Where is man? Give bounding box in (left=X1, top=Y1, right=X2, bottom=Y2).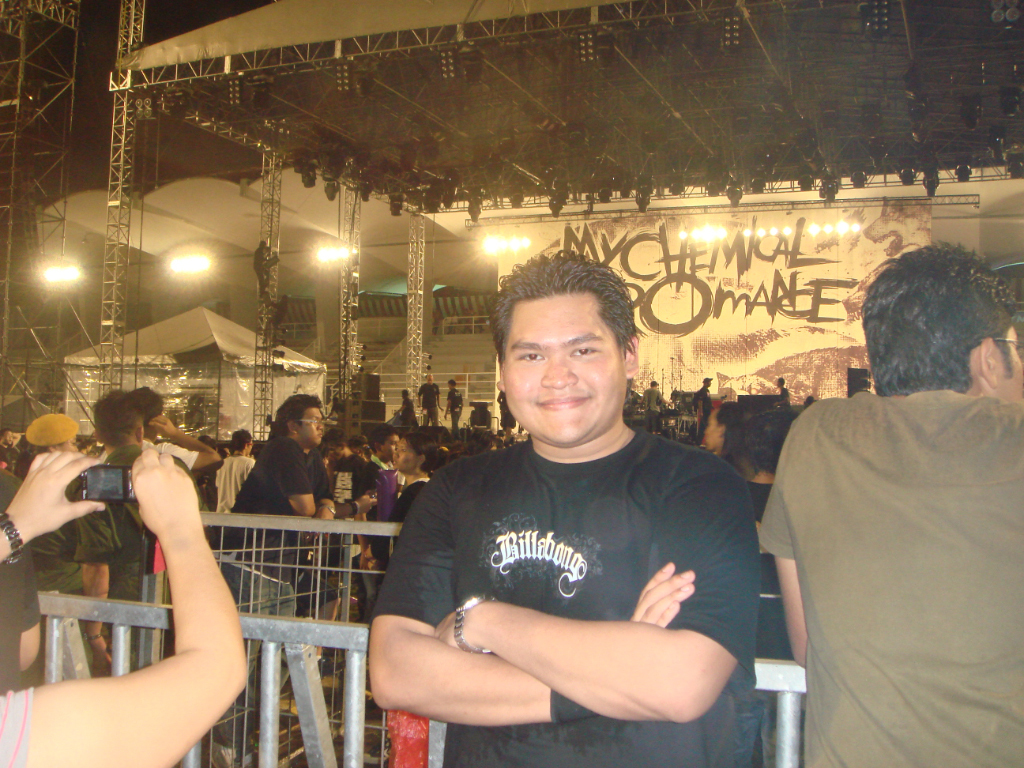
(left=643, top=377, right=669, bottom=435).
